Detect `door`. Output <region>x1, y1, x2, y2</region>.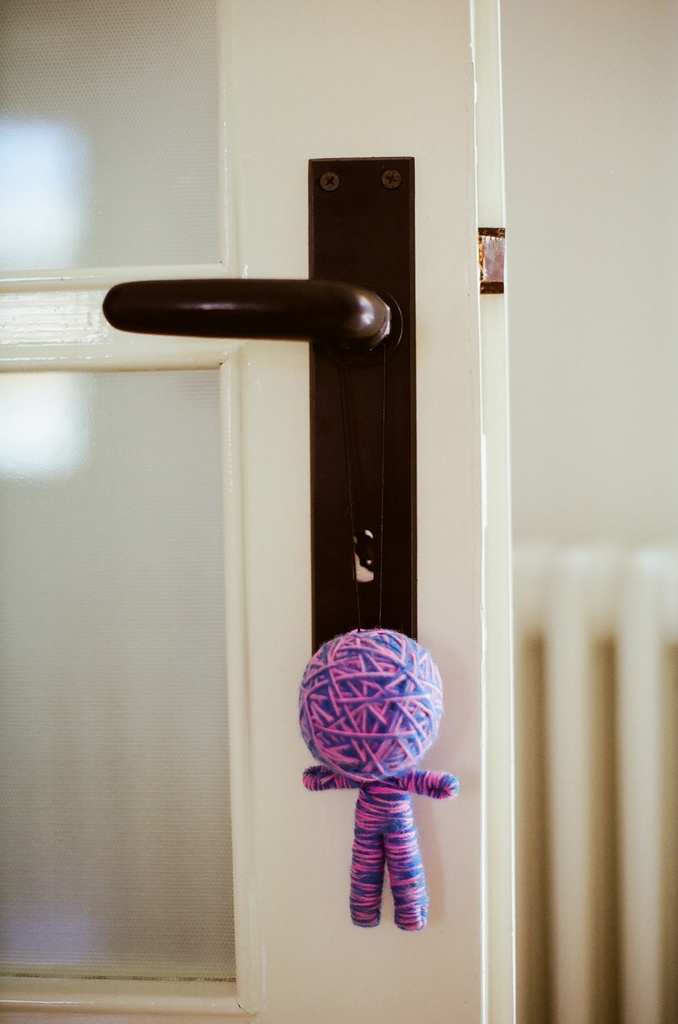
<region>0, 0, 513, 1023</region>.
